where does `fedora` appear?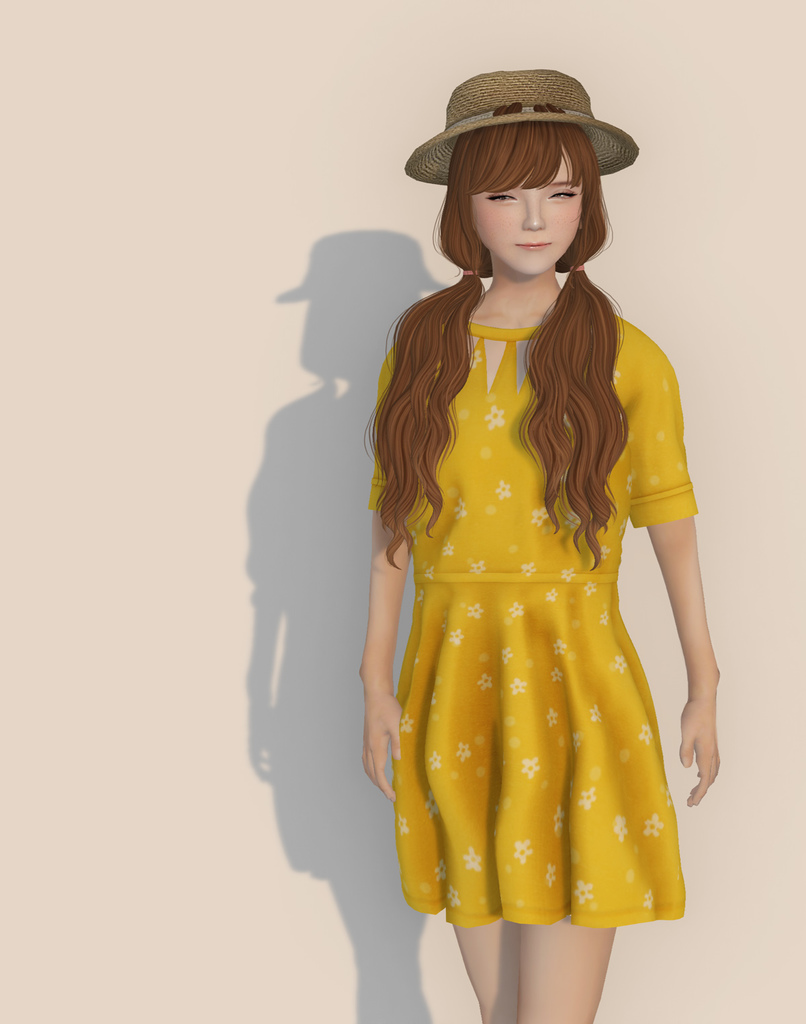
Appears at (left=404, top=67, right=643, bottom=188).
